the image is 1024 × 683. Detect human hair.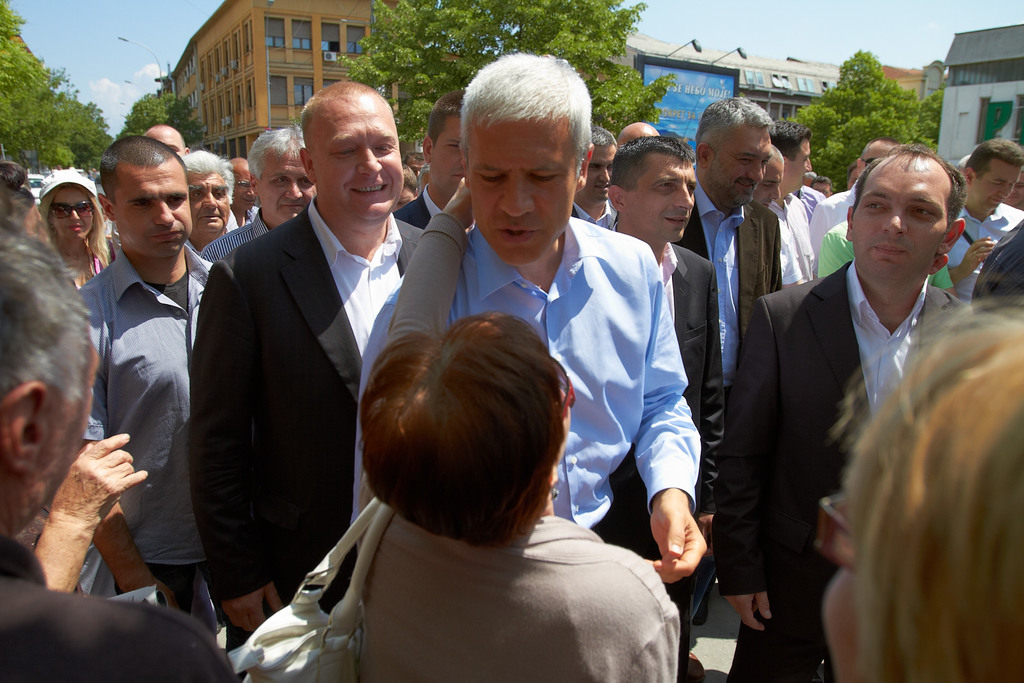
Detection: [left=100, top=134, right=188, bottom=220].
